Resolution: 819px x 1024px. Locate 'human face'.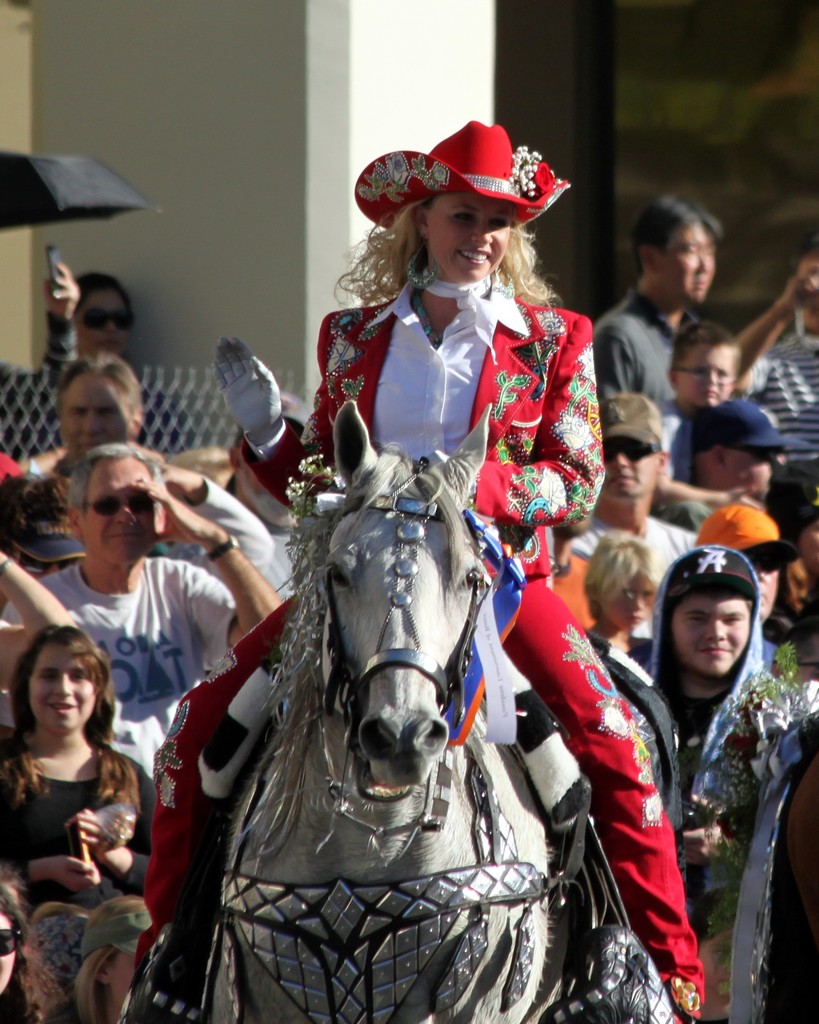
727/449/786/502.
